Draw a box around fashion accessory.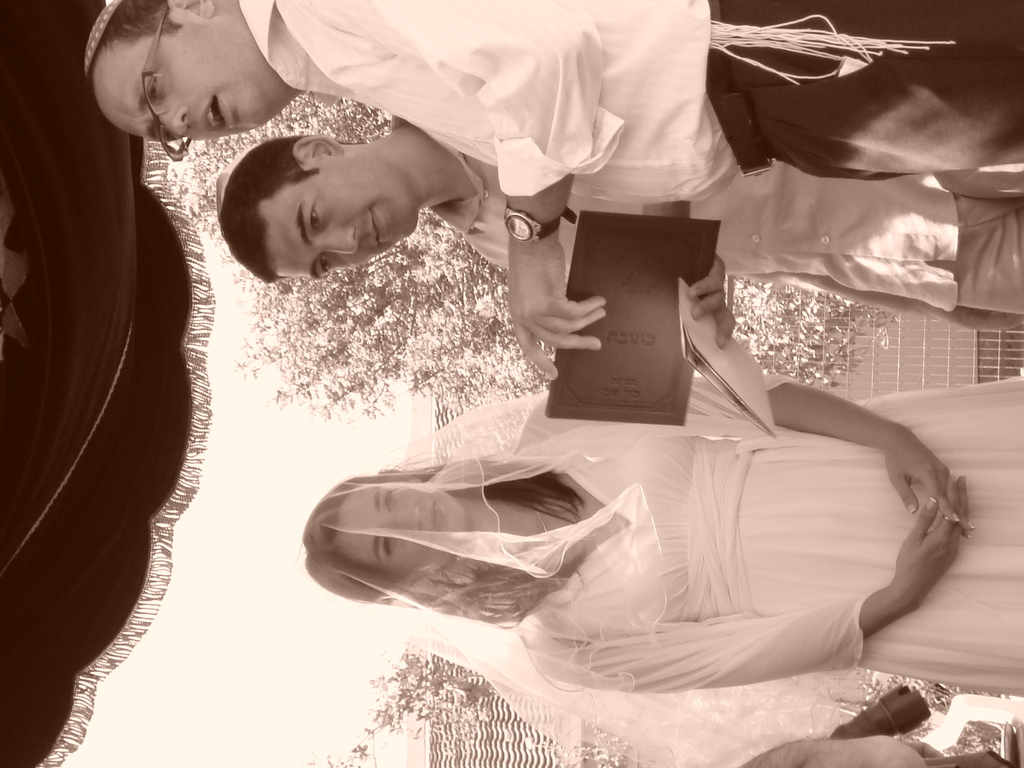
x1=142 y1=4 x2=191 y2=164.
